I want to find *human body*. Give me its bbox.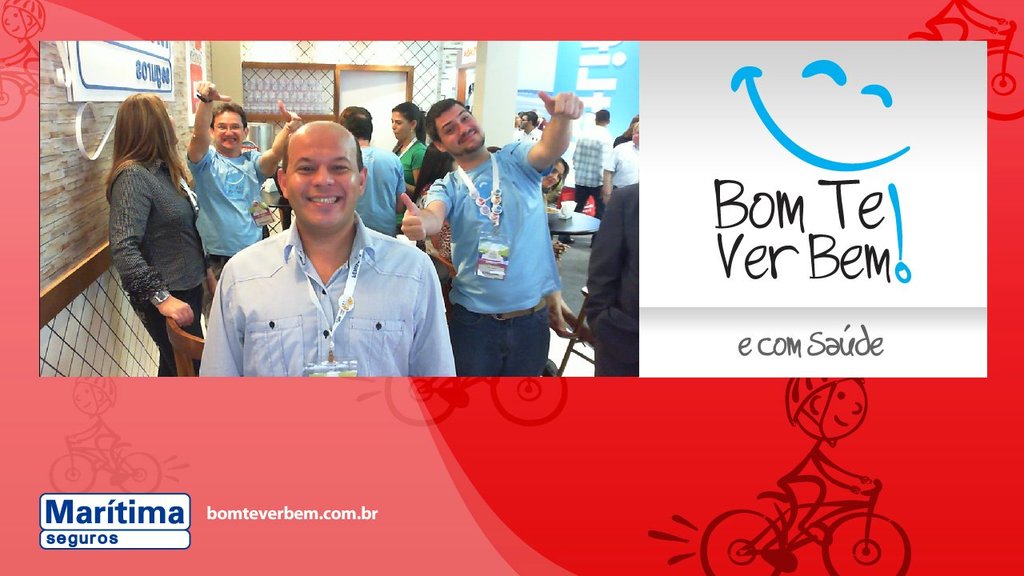
[x1=587, y1=187, x2=642, y2=378].
